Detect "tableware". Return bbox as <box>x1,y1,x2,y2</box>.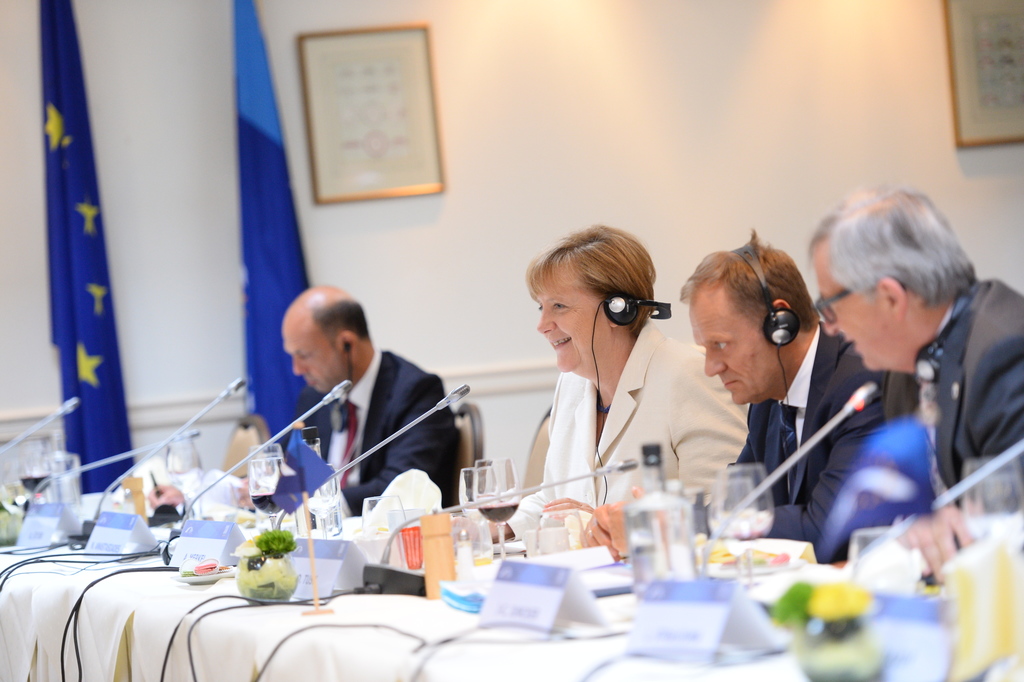
<box>534,501,588,556</box>.
